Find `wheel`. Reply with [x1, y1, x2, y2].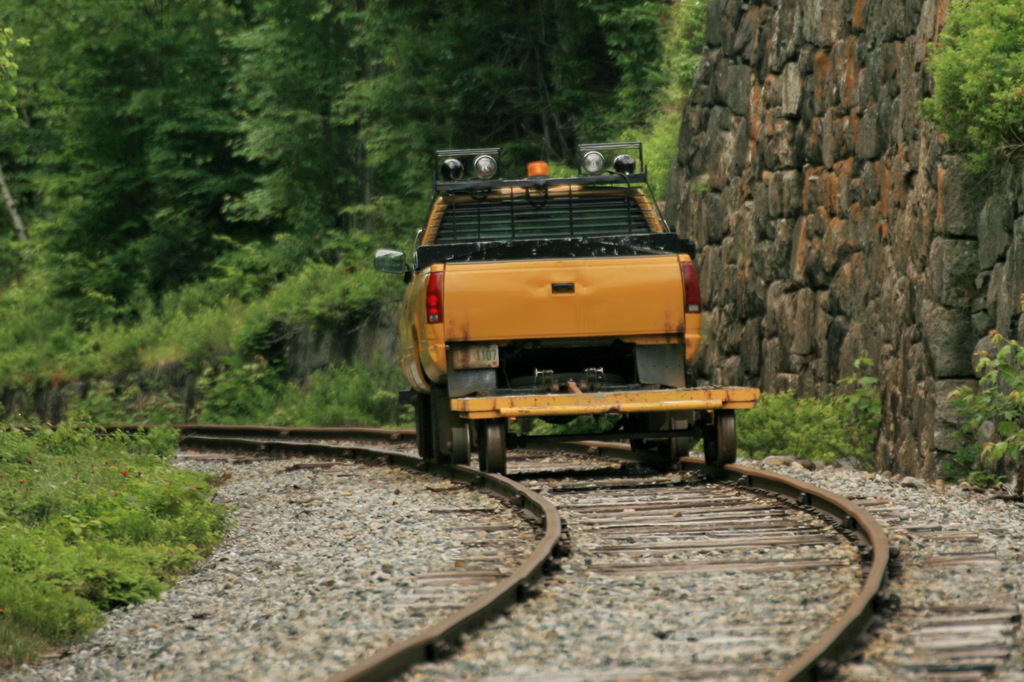
[414, 404, 430, 466].
